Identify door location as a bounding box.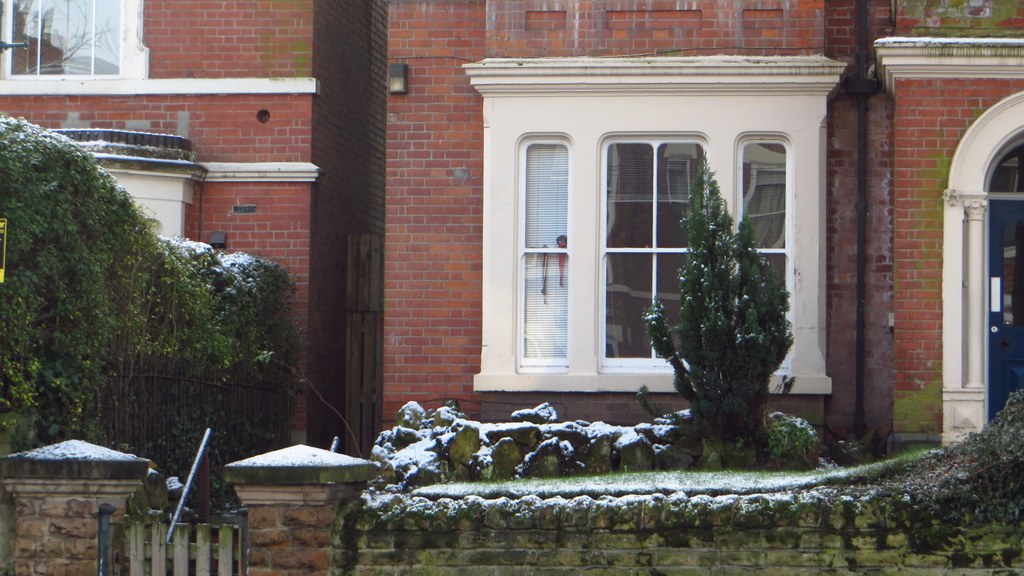
x1=986 y1=147 x2=1023 y2=408.
